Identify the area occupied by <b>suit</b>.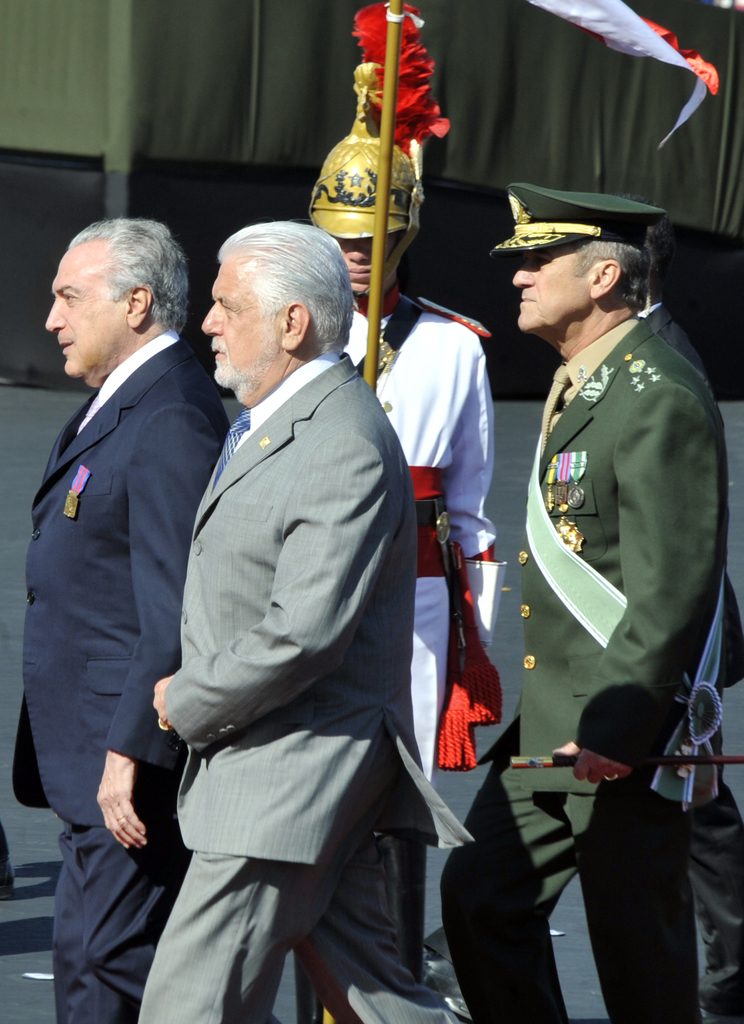
Area: l=426, t=300, r=743, b=1023.
